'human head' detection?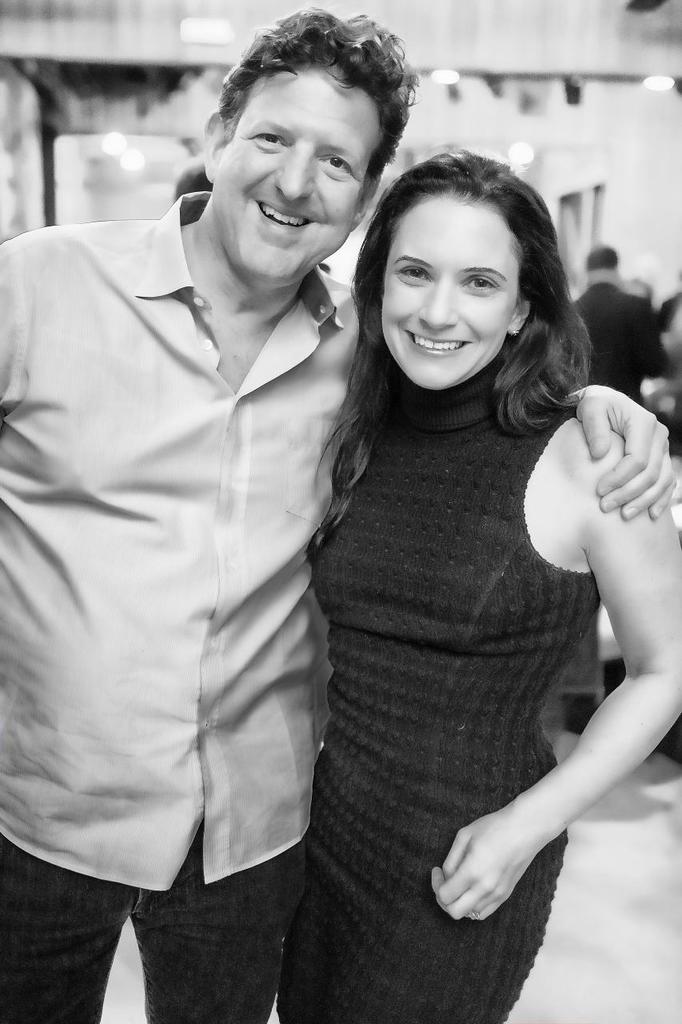
(367,142,539,351)
